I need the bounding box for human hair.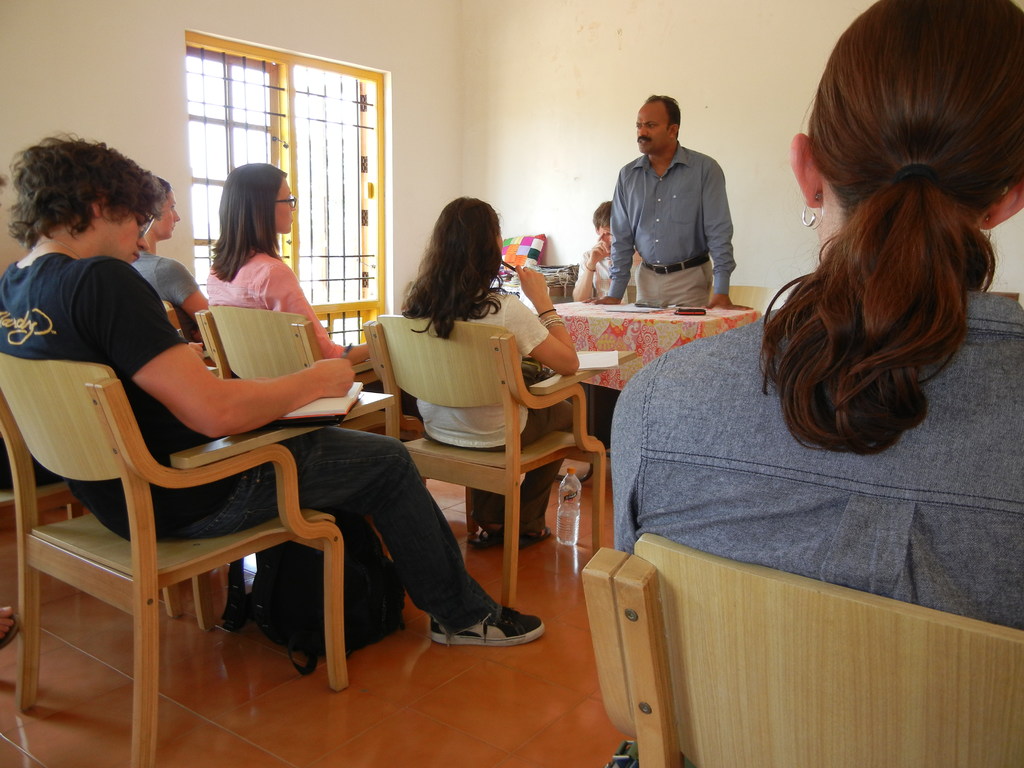
Here it is: (592, 199, 616, 227).
